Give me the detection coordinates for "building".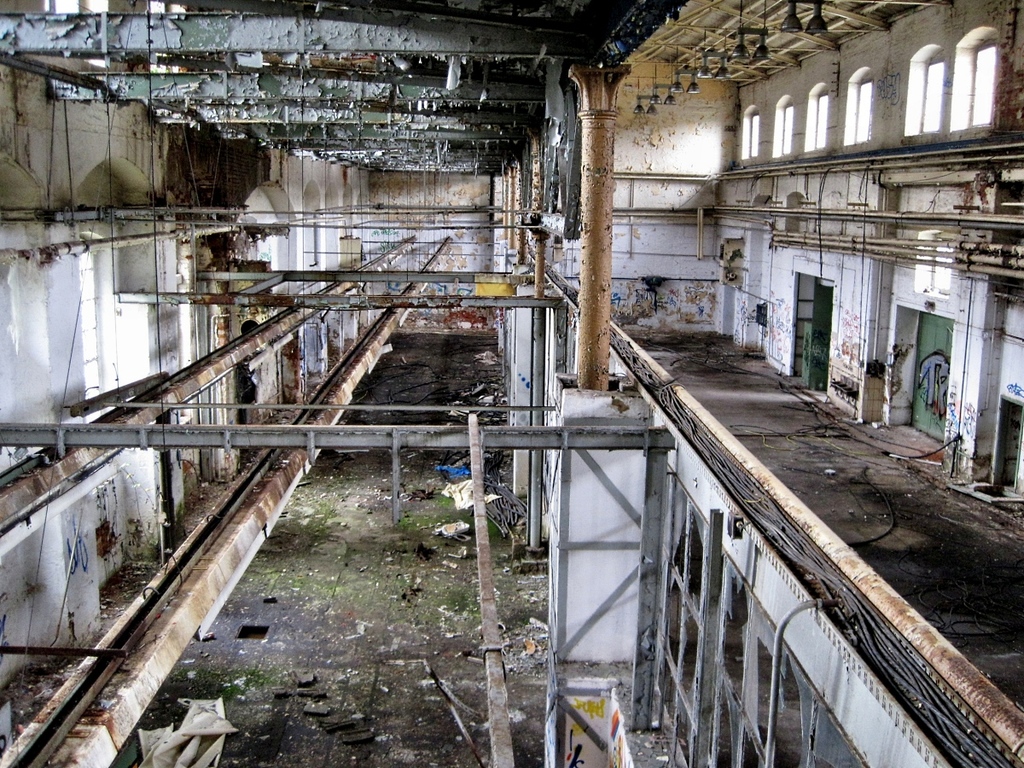
0:0:1023:767.
